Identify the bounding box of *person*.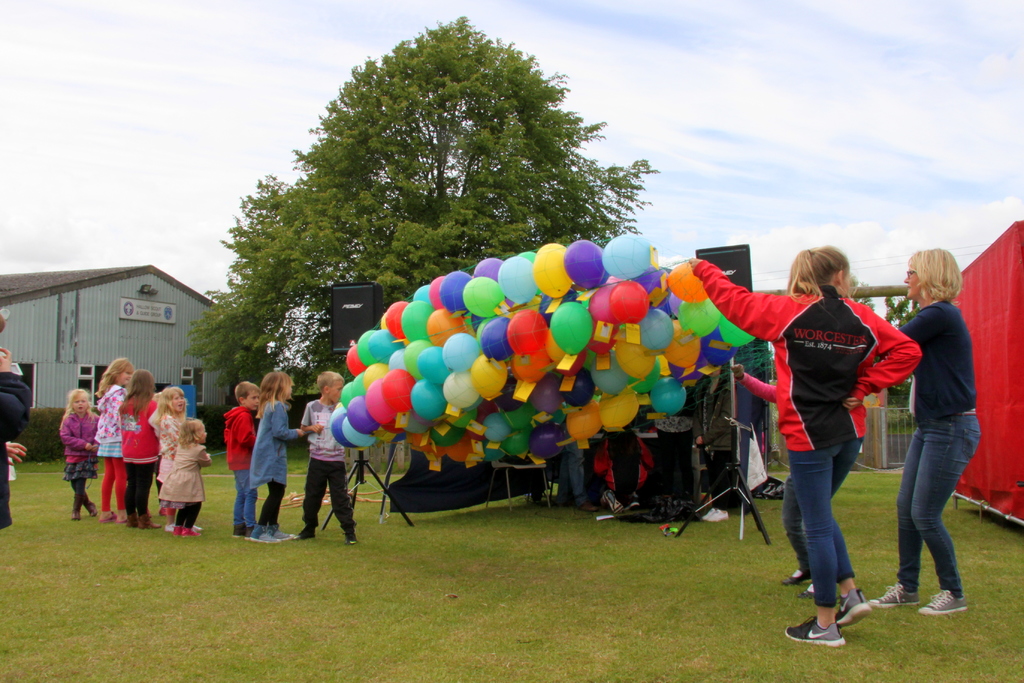
x1=157, y1=417, x2=216, y2=538.
